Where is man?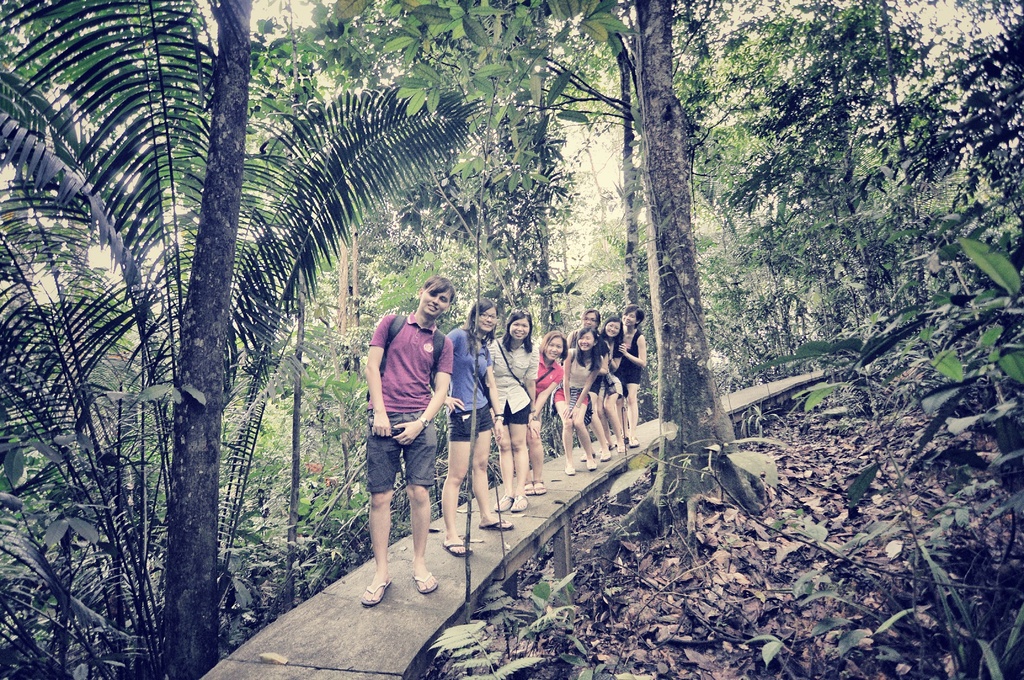
BBox(351, 289, 466, 598).
